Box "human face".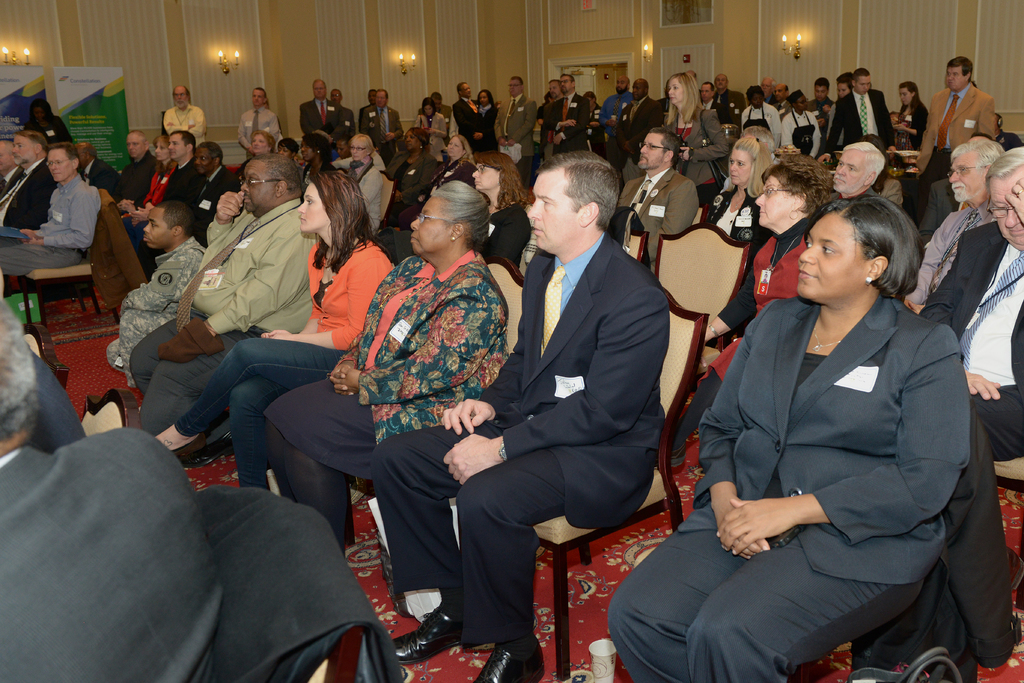
<box>173,88,187,106</box>.
